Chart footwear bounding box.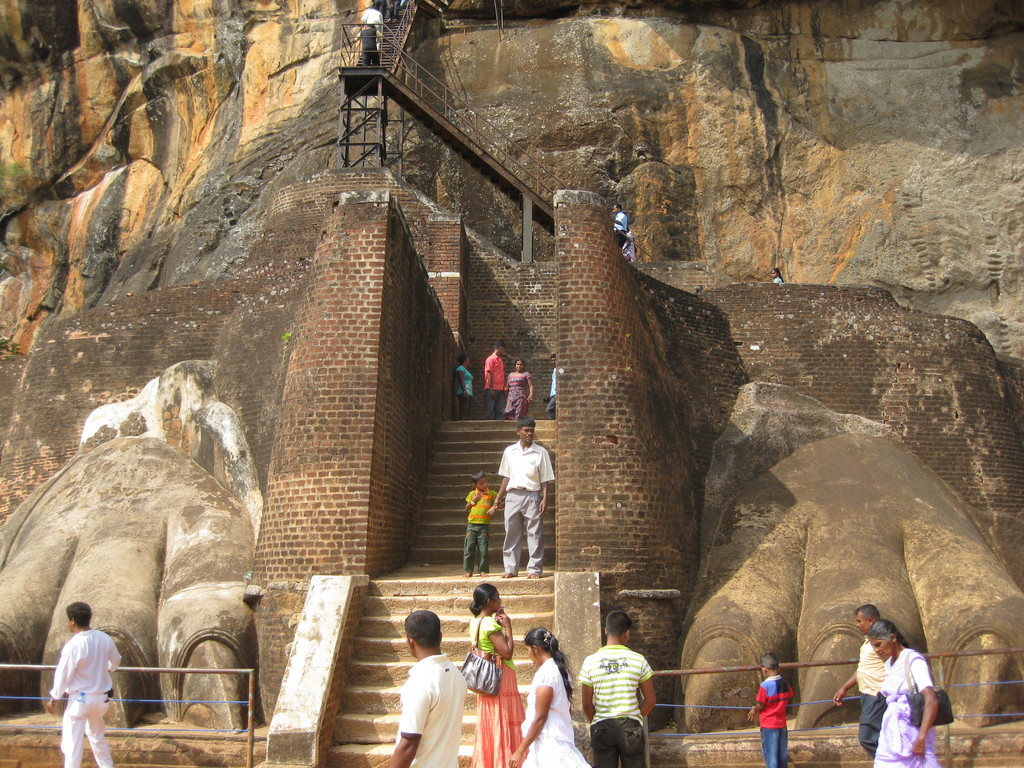
Charted: locate(502, 573, 518, 579).
